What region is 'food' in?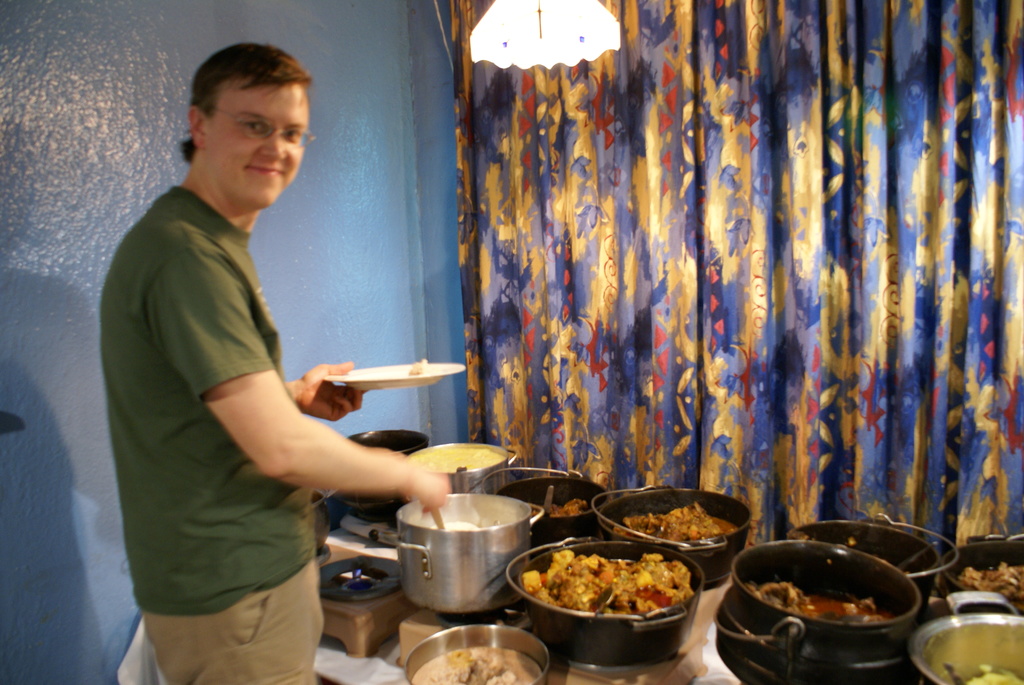
box(531, 497, 583, 516).
